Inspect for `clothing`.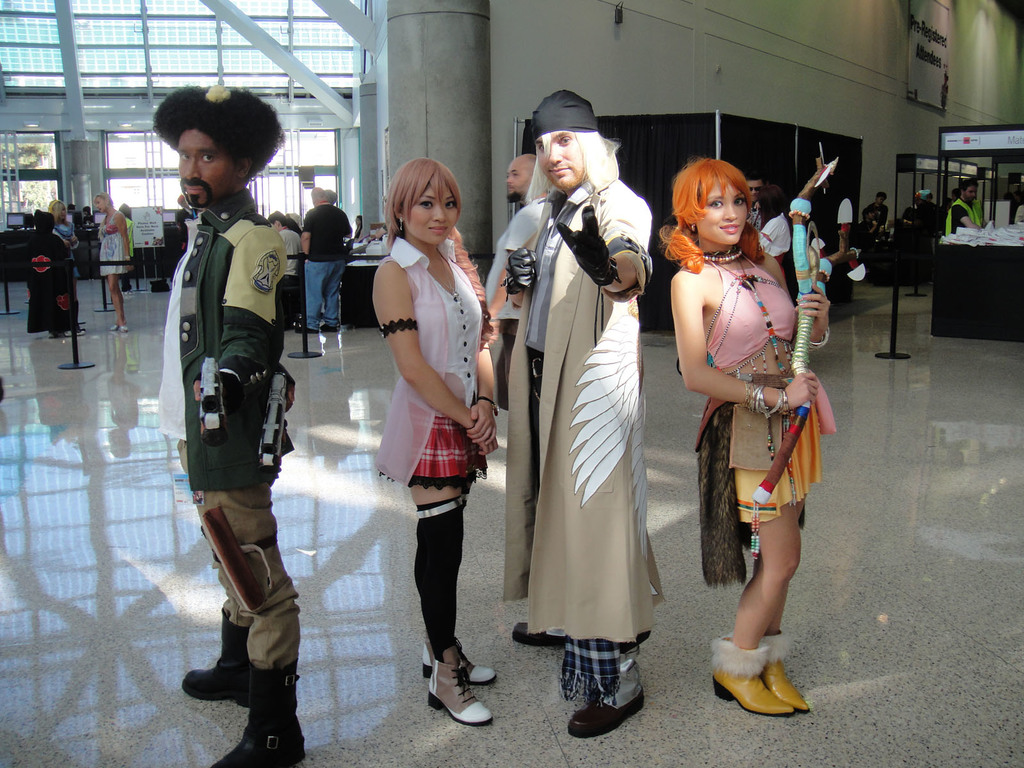
Inspection: (x1=943, y1=196, x2=982, y2=237).
